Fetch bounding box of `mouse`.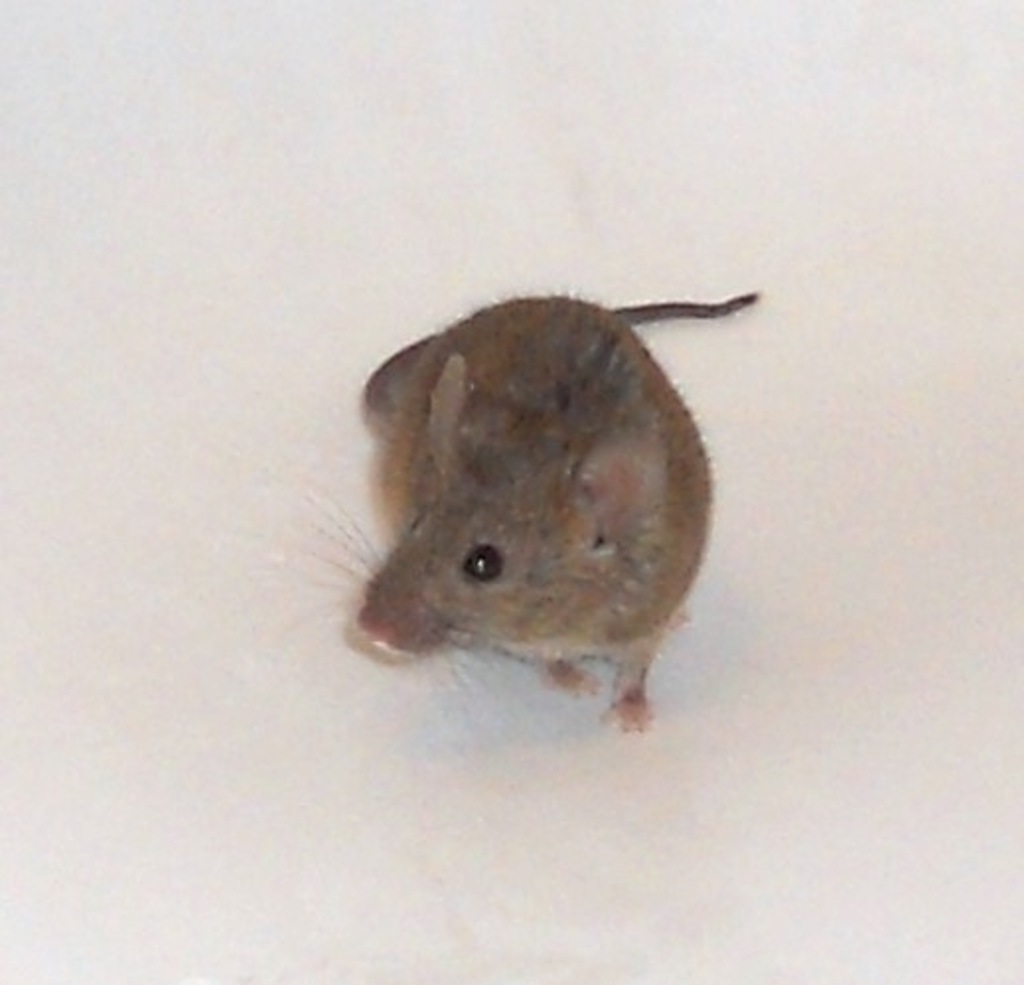
Bbox: bbox(264, 280, 756, 734).
